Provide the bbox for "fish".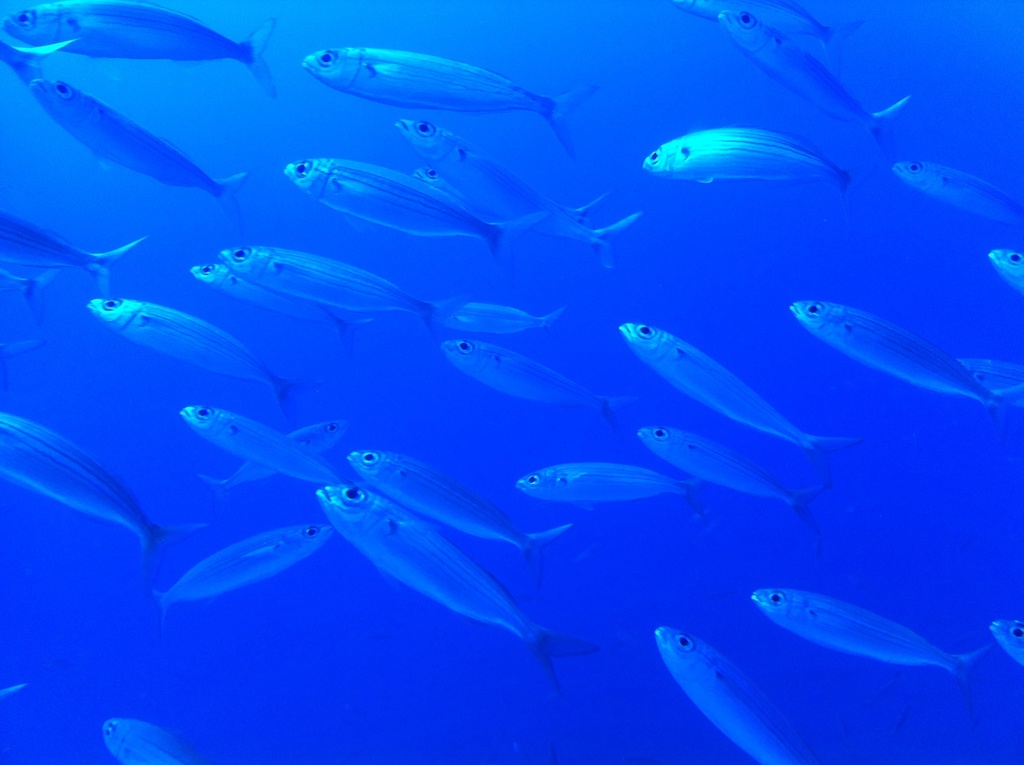
region(0, 340, 45, 380).
